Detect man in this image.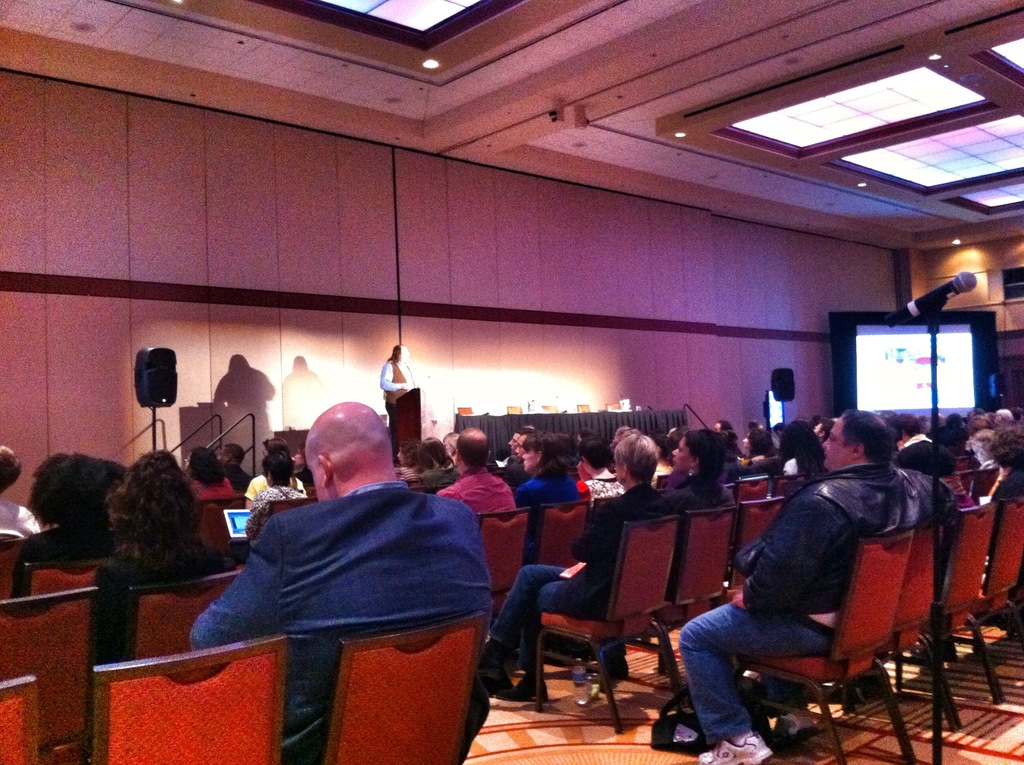
Detection: [x1=501, y1=431, x2=532, y2=504].
